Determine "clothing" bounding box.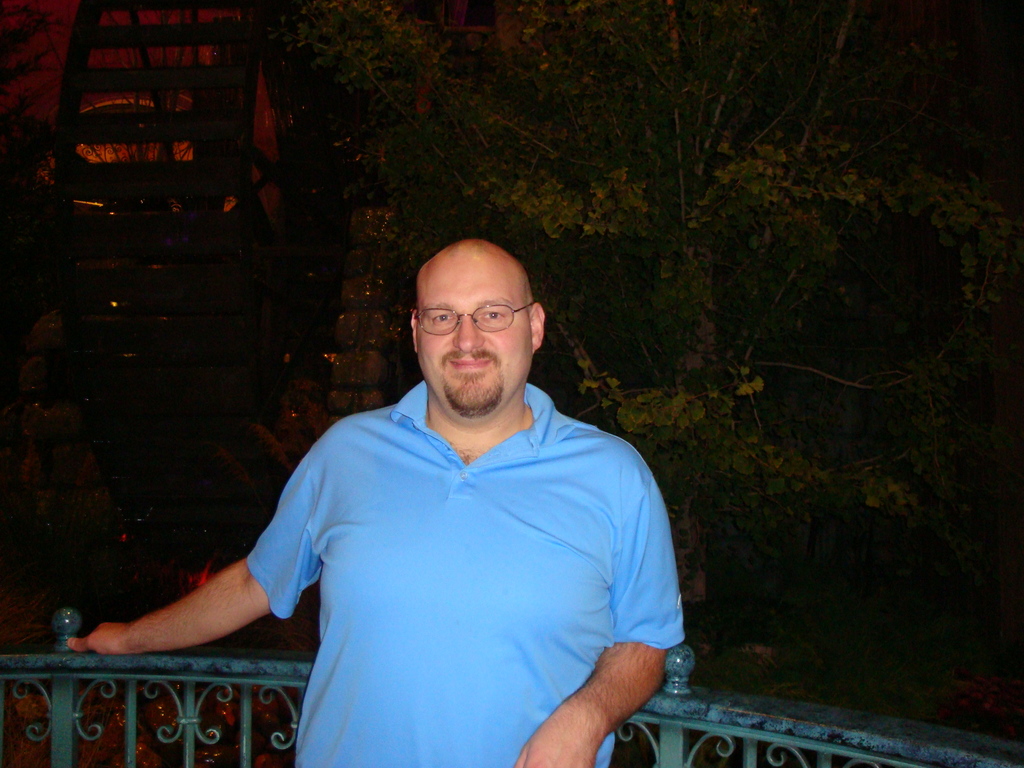
Determined: l=168, t=356, r=684, b=745.
